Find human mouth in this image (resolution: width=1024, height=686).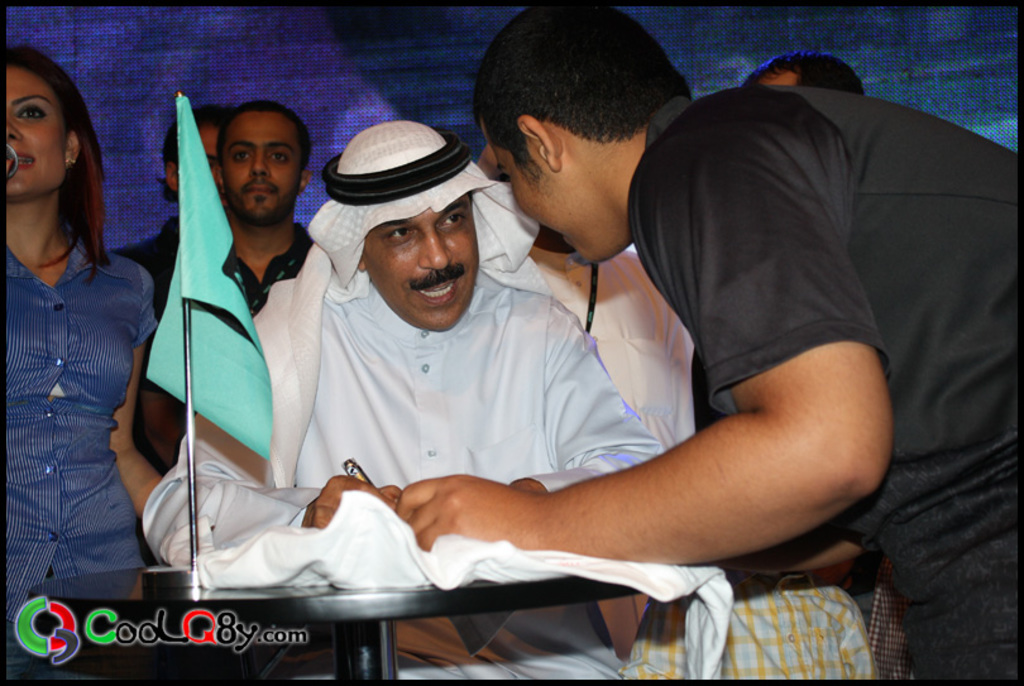
(215,190,234,208).
